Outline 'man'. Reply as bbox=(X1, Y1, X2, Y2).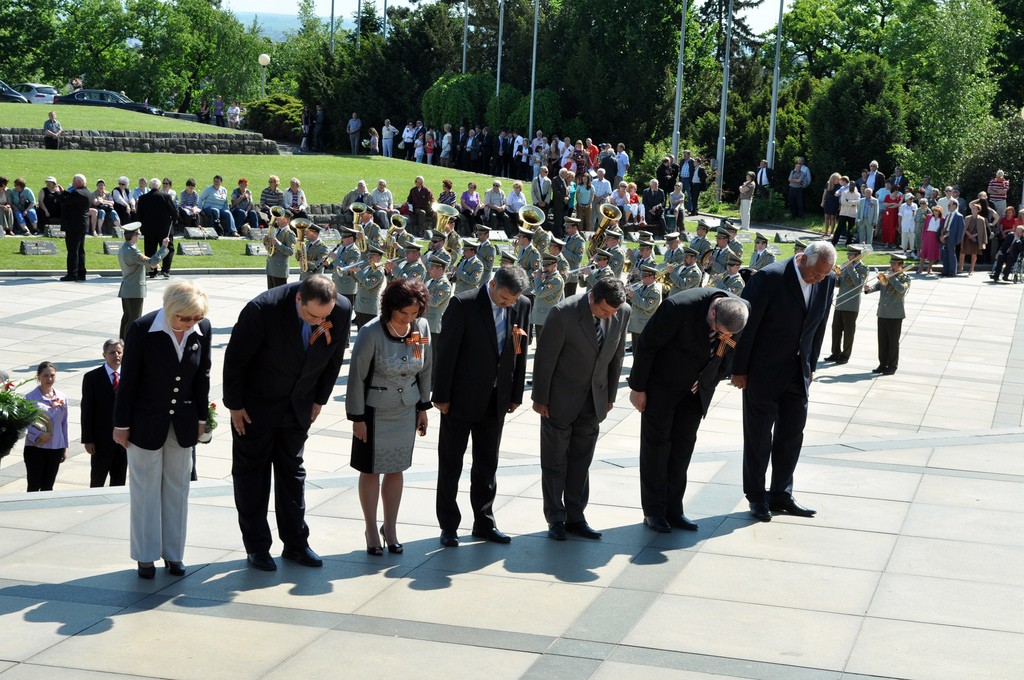
bbox=(641, 177, 666, 232).
